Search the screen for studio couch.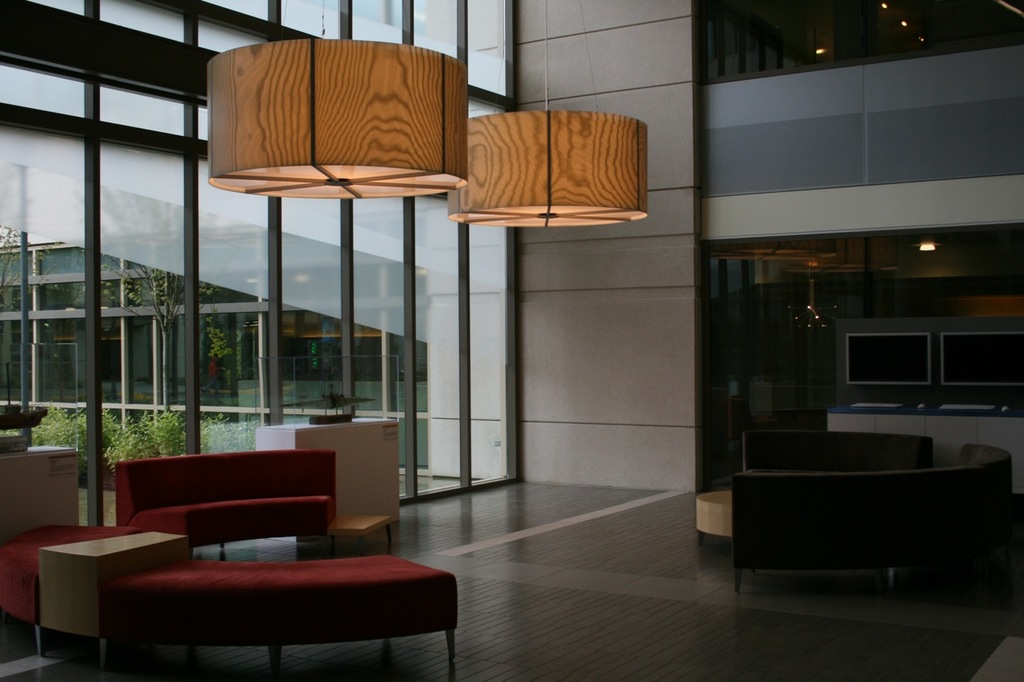
Found at select_region(114, 454, 334, 556).
